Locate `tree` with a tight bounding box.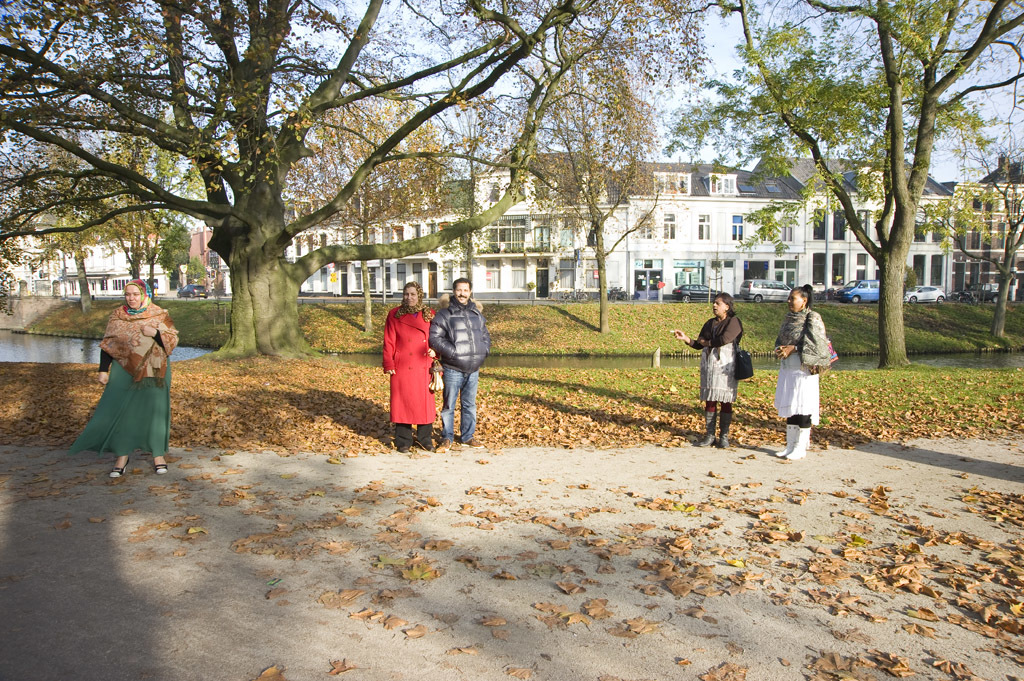
<bbox>0, 0, 627, 370</bbox>.
